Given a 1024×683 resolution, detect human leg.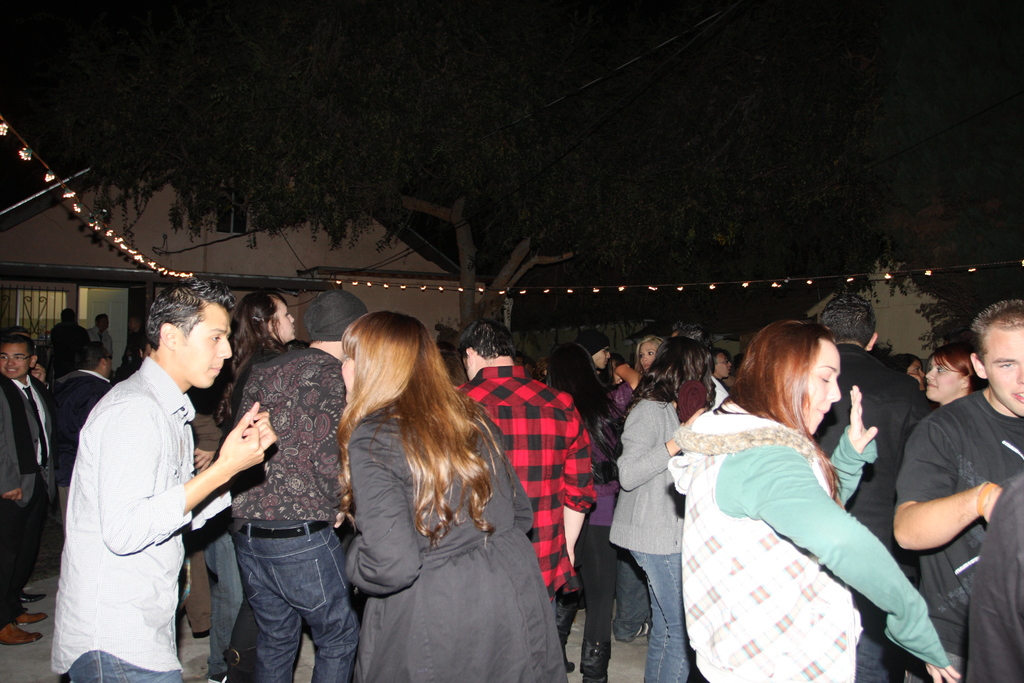
[x1=236, y1=522, x2=305, y2=682].
